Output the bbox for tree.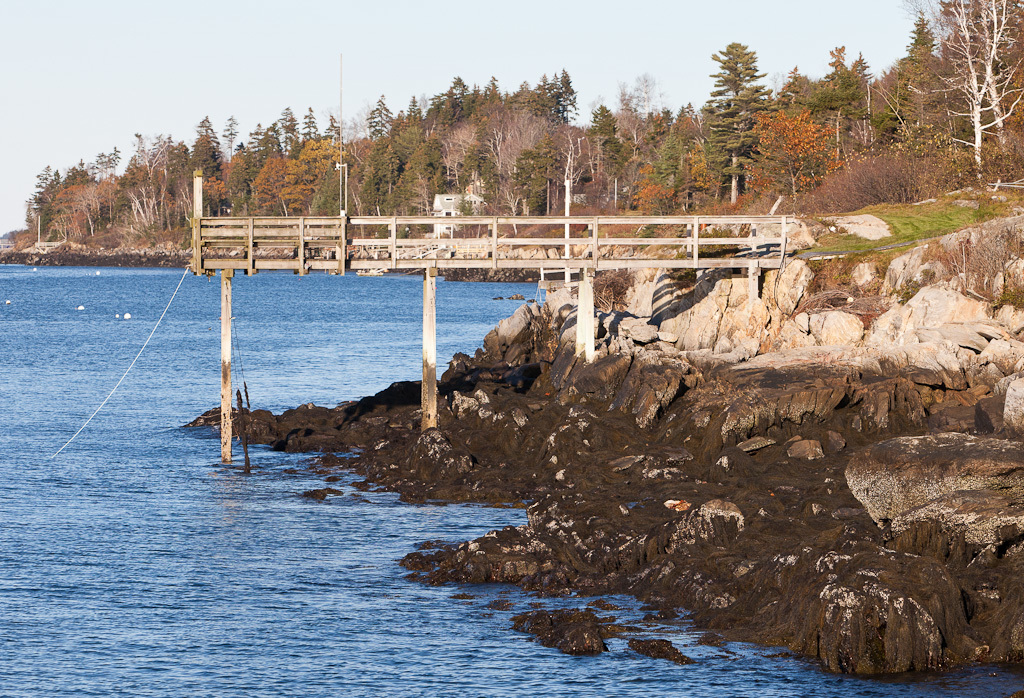
left=119, top=135, right=163, bottom=231.
